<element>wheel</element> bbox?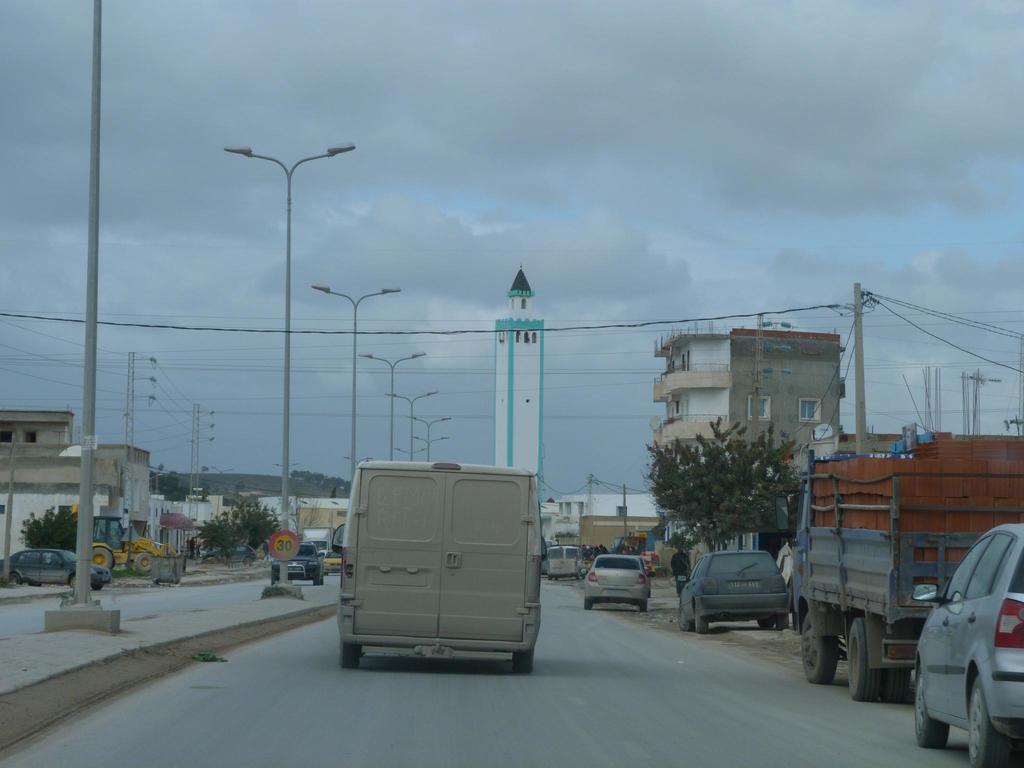
342, 639, 360, 665
